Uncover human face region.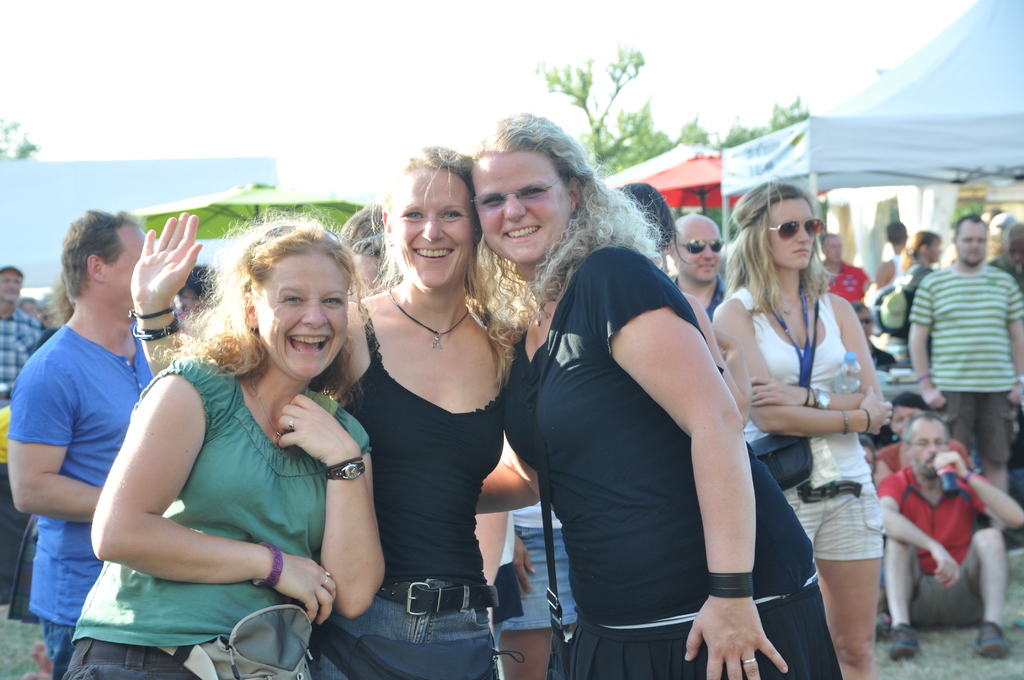
Uncovered: rect(0, 275, 26, 313).
